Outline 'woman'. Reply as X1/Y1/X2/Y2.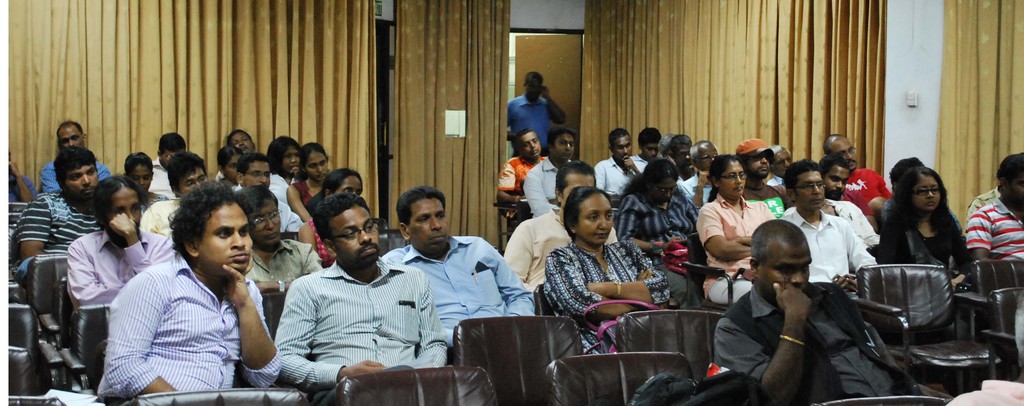
694/149/784/308.
